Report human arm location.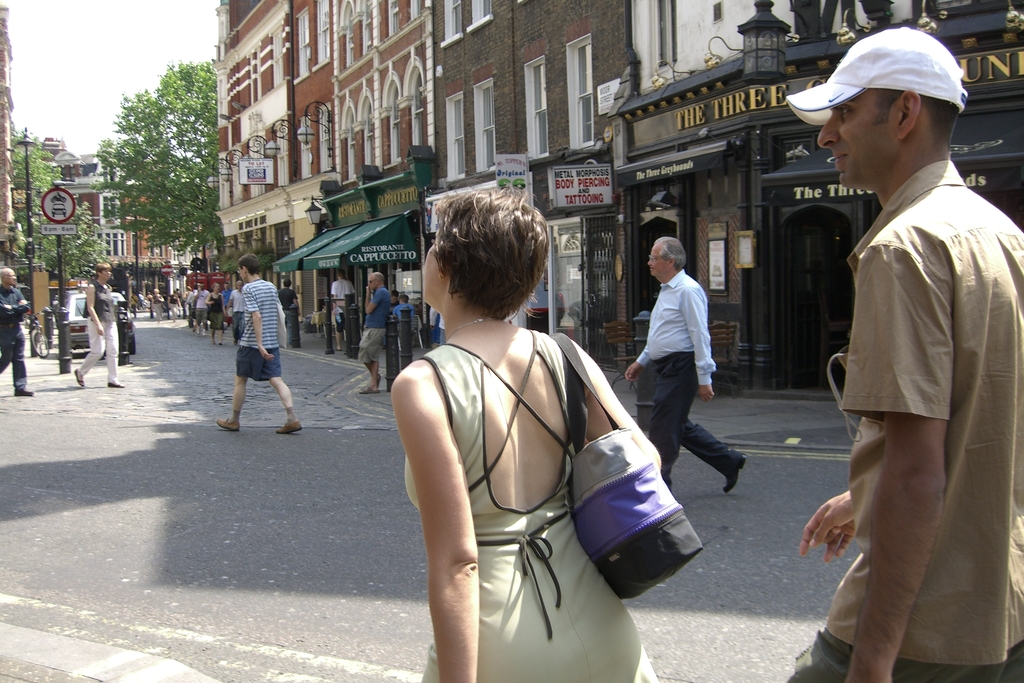
Report: bbox=[843, 245, 953, 682].
